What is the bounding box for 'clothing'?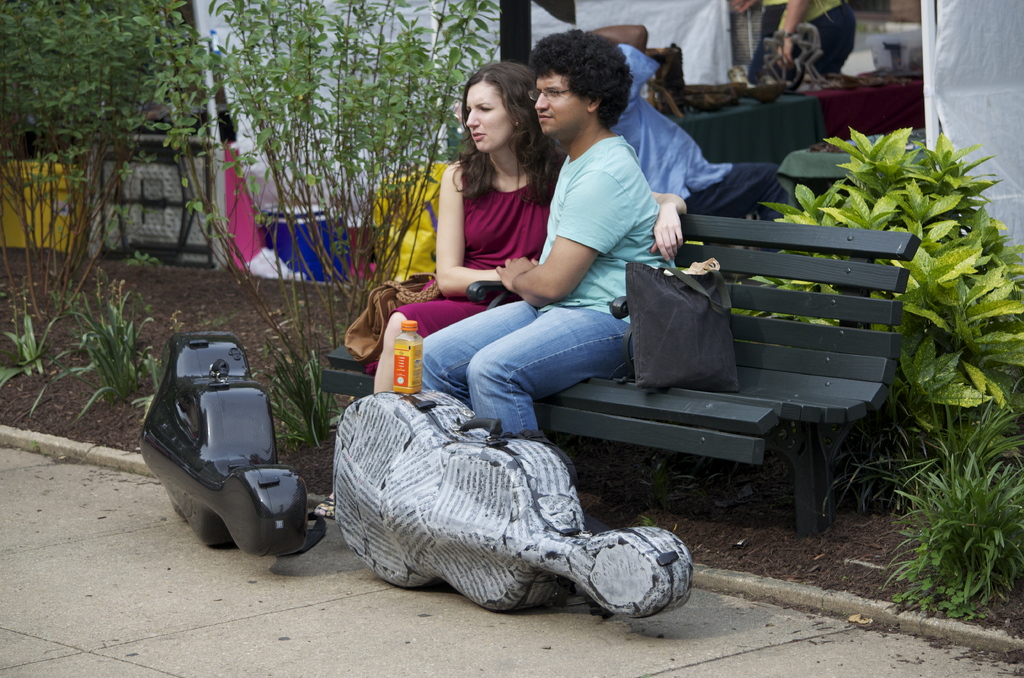
(left=388, top=179, right=554, bottom=339).
